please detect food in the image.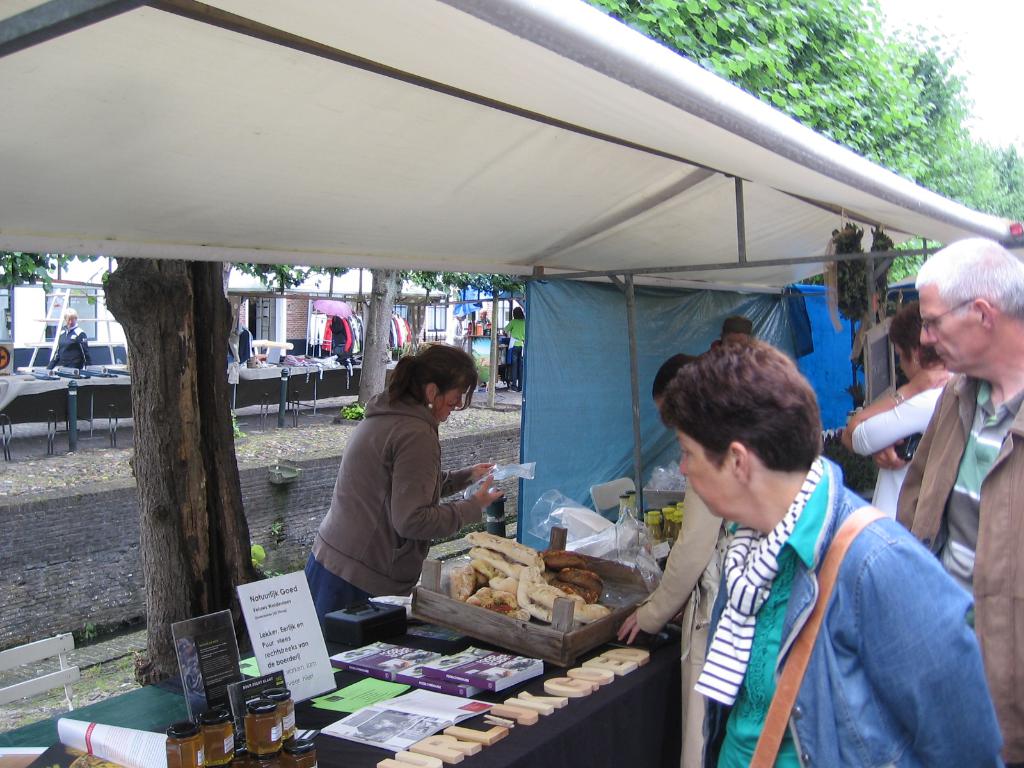
(left=547, top=582, right=599, bottom=606).
